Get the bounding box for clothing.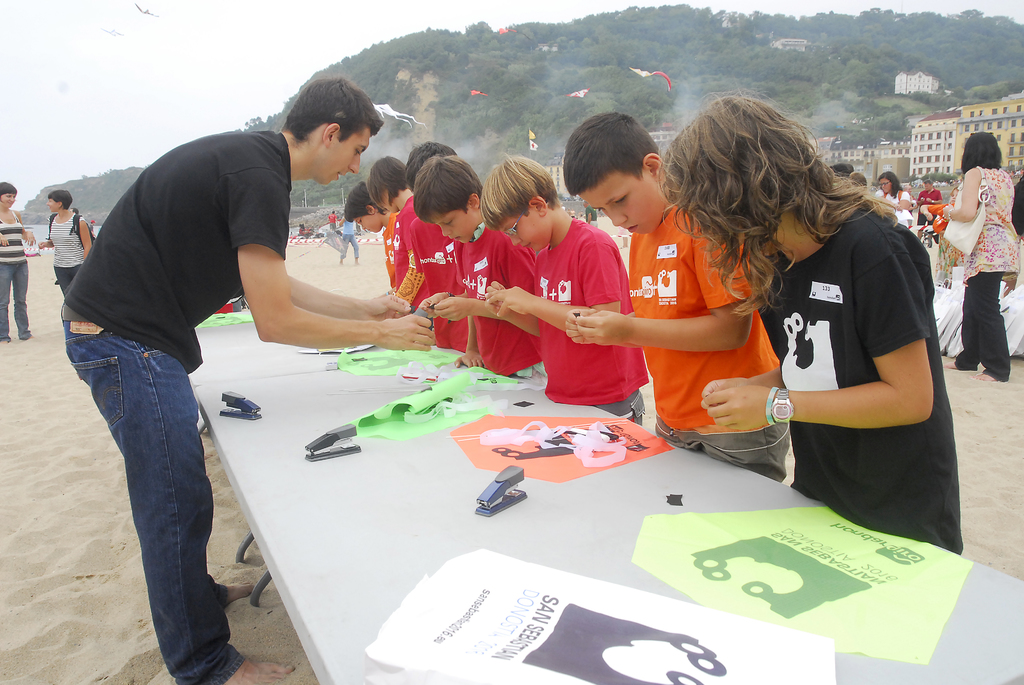
(58,127,292,684).
